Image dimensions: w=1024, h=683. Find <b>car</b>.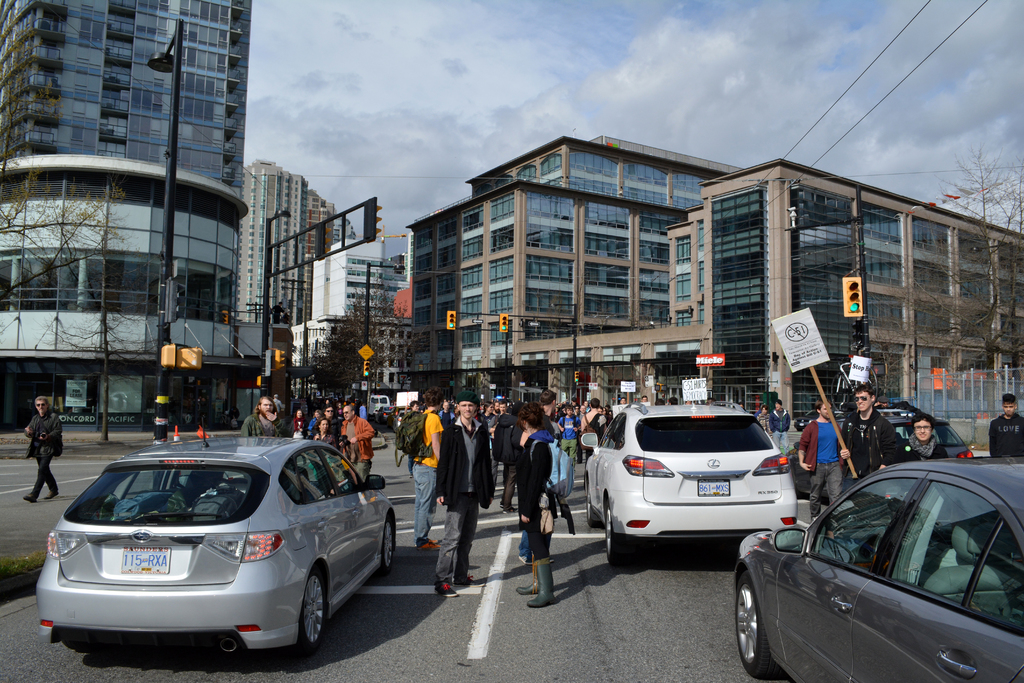
select_region(580, 403, 798, 566).
